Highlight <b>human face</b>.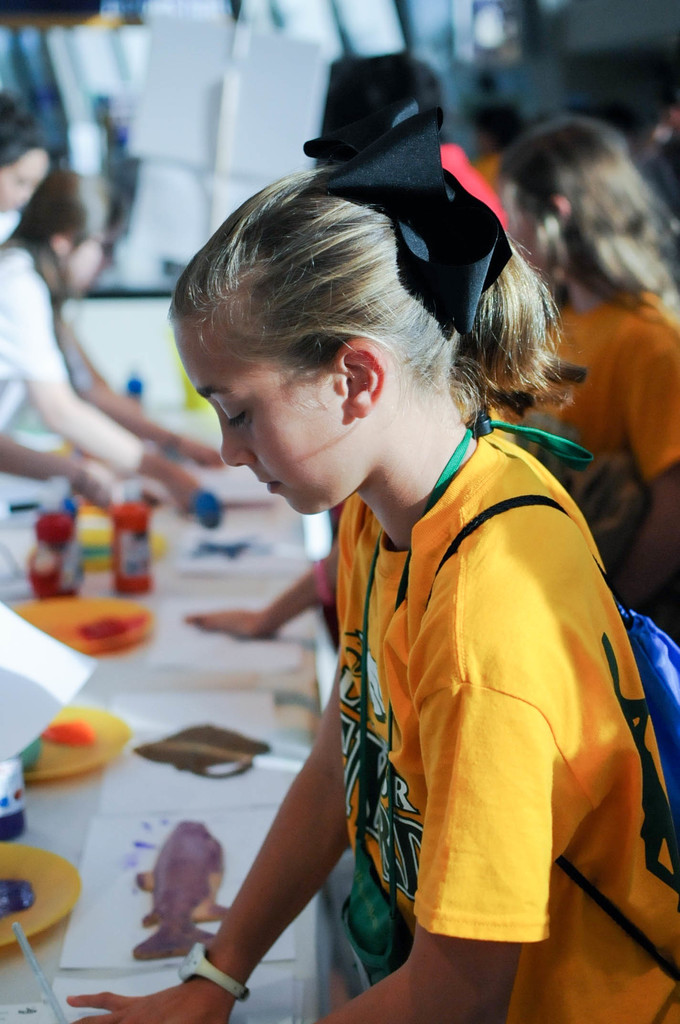
Highlighted region: crop(495, 175, 551, 273).
